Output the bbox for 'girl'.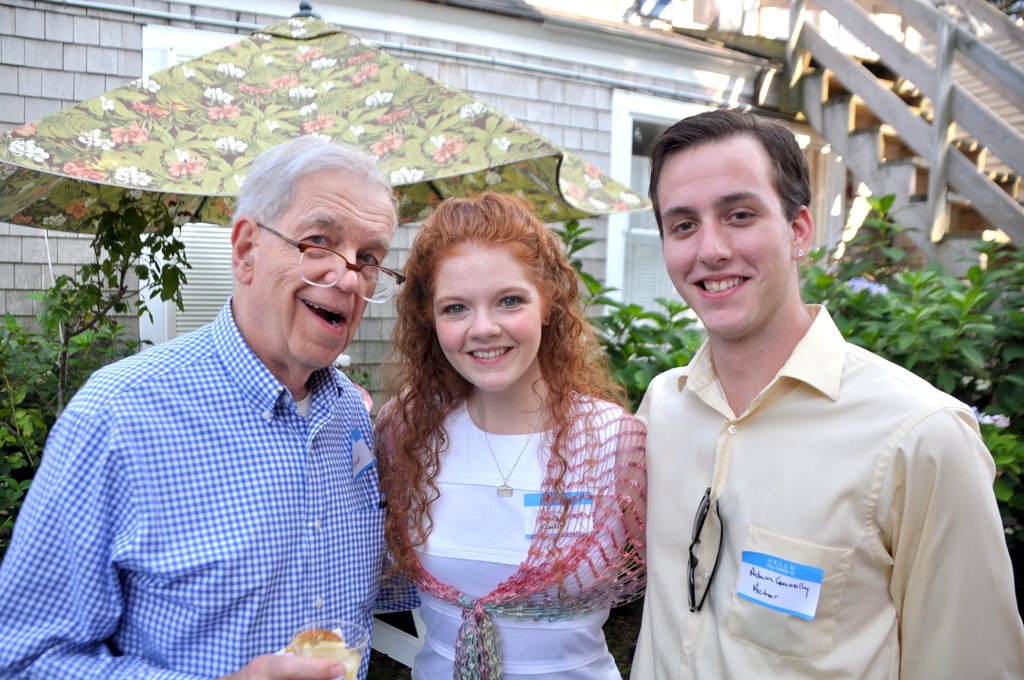
bbox=(369, 186, 649, 679).
